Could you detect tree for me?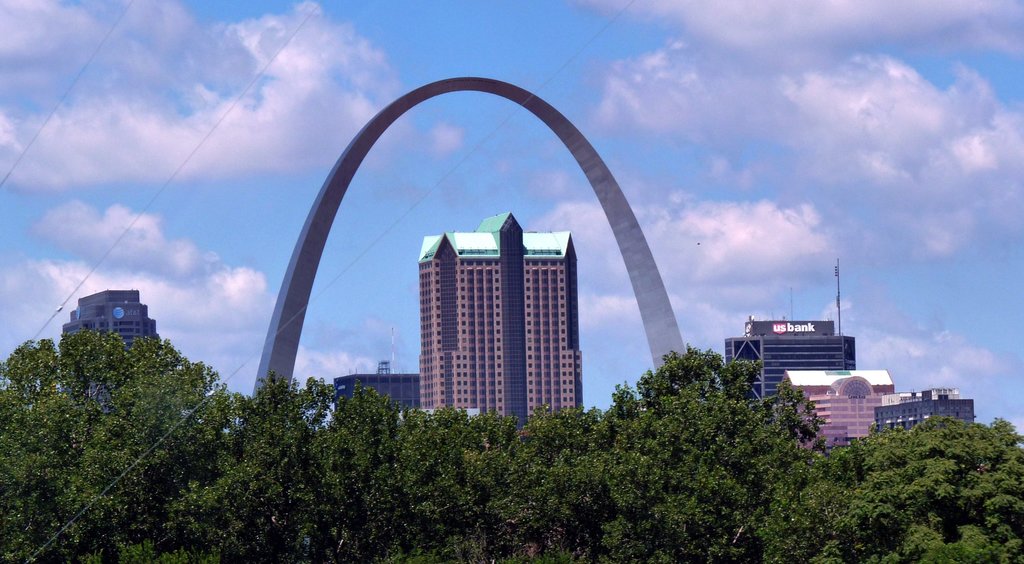
Detection result: bbox=(899, 414, 1023, 540).
